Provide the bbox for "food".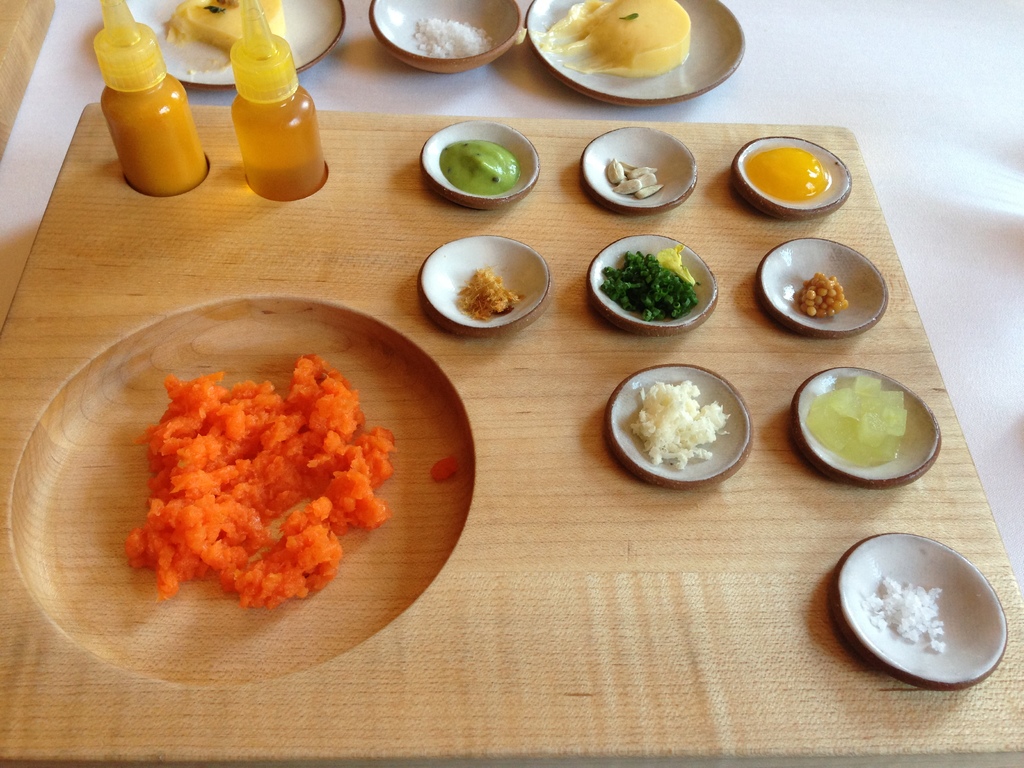
{"x1": 440, "y1": 138, "x2": 520, "y2": 192}.
